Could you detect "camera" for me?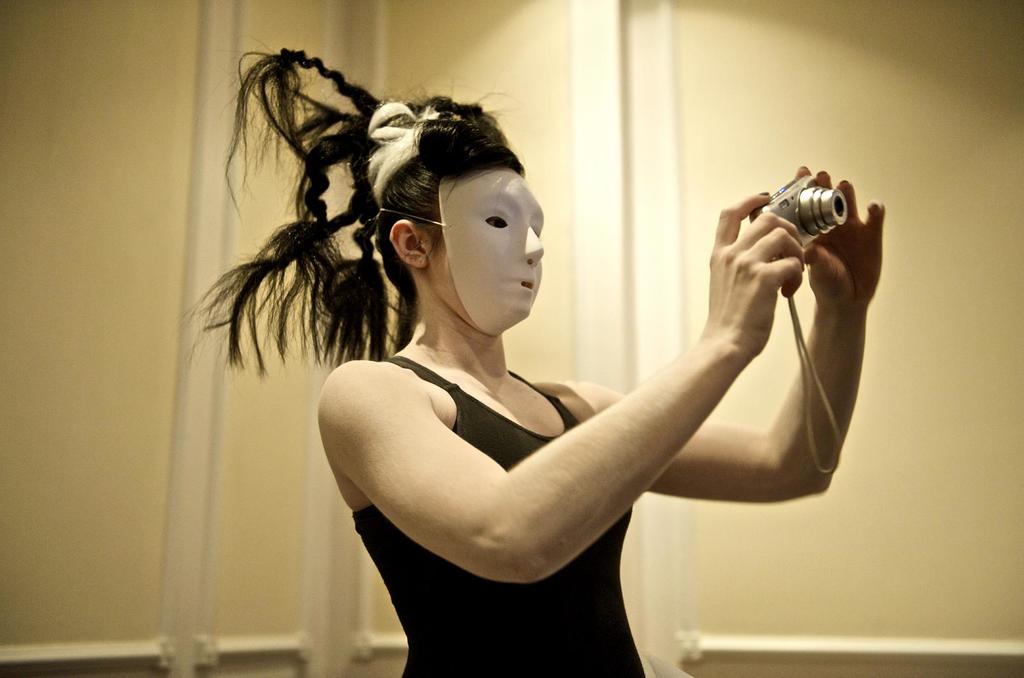
Detection result: rect(756, 167, 855, 245).
